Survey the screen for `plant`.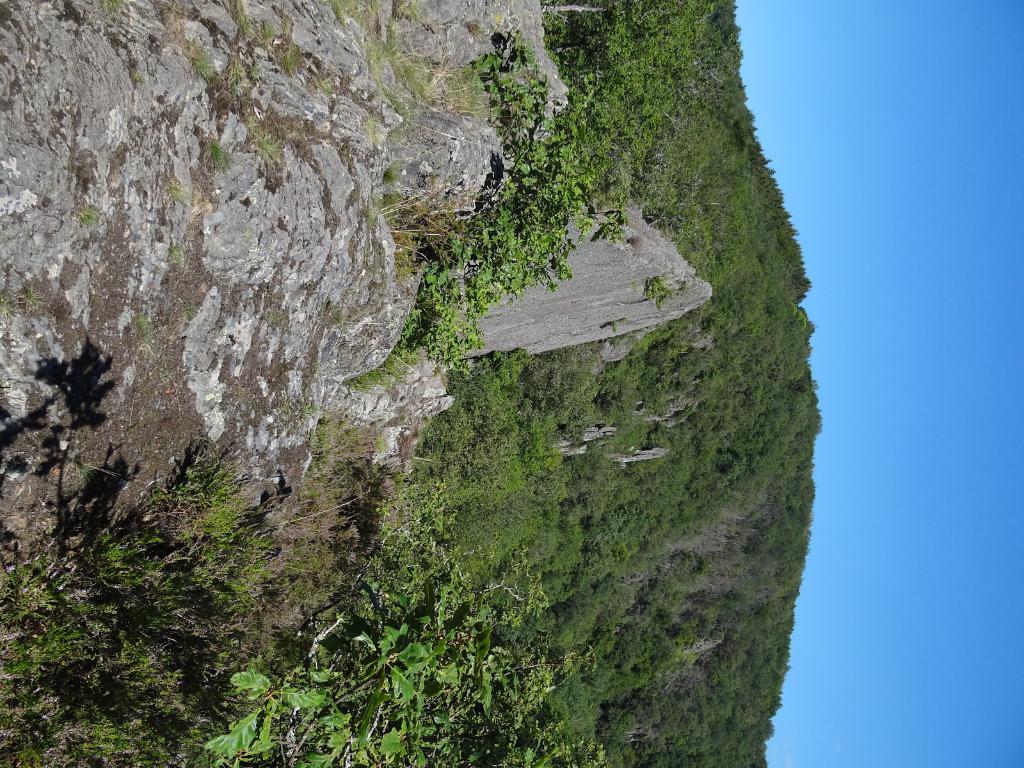
Survey found: l=259, t=20, r=277, b=44.
